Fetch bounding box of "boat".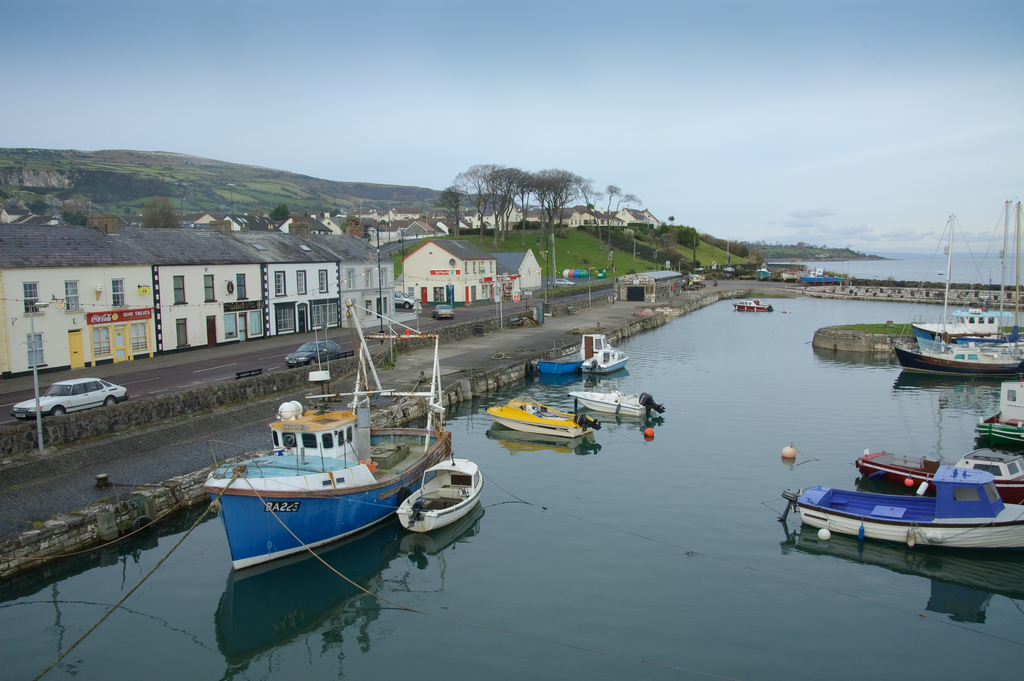
Bbox: [x1=913, y1=201, x2=1023, y2=347].
